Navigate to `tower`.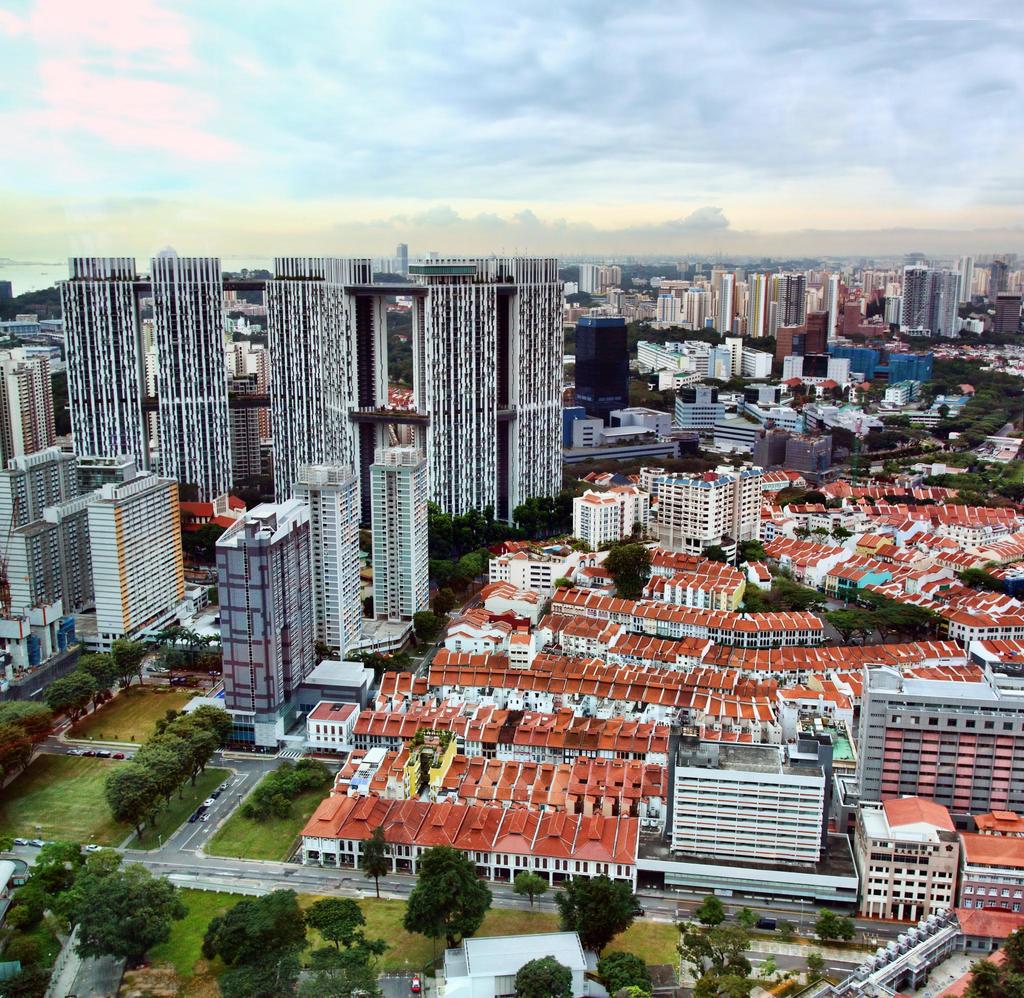
Navigation target: 275,262,363,472.
